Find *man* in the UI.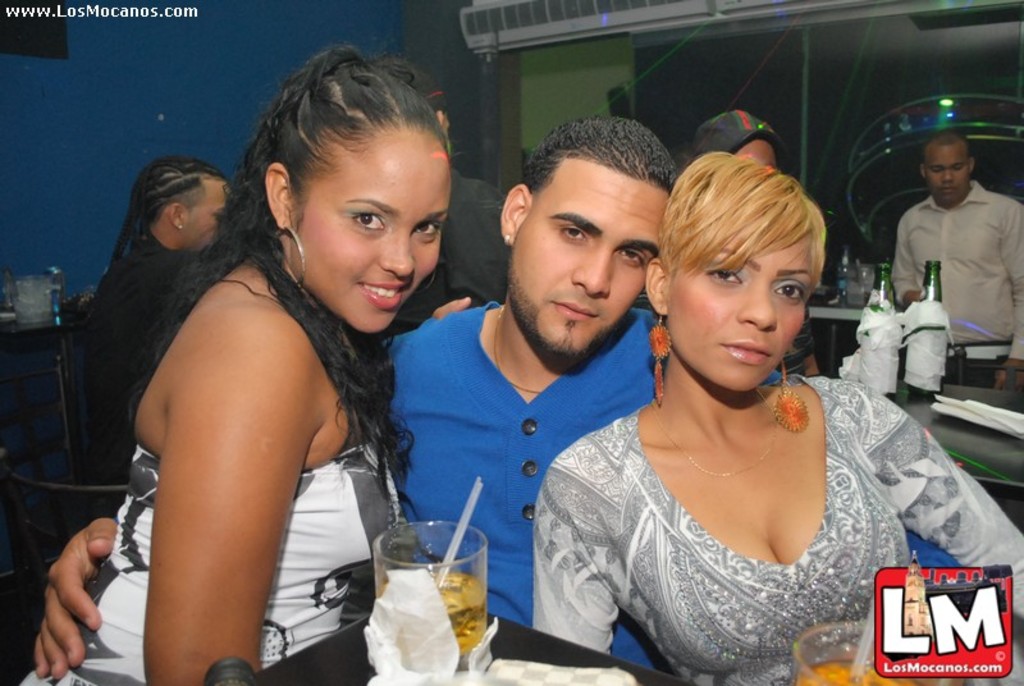
UI element at select_region(67, 154, 229, 483).
